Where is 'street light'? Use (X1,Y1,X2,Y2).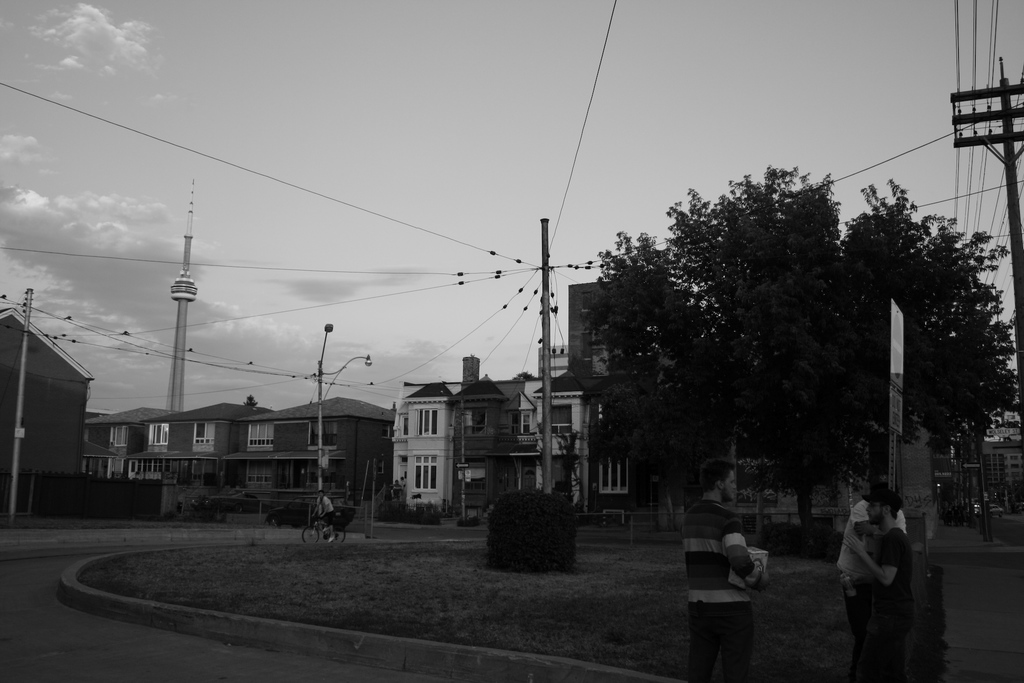
(312,313,380,528).
